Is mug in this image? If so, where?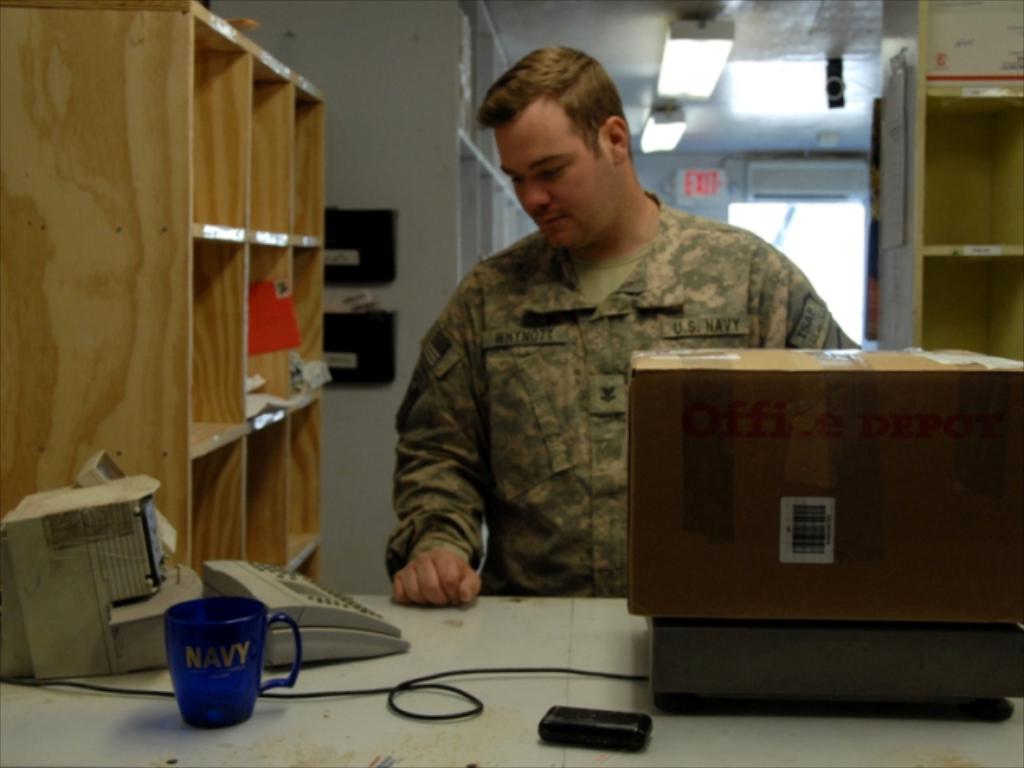
Yes, at detection(165, 600, 299, 731).
